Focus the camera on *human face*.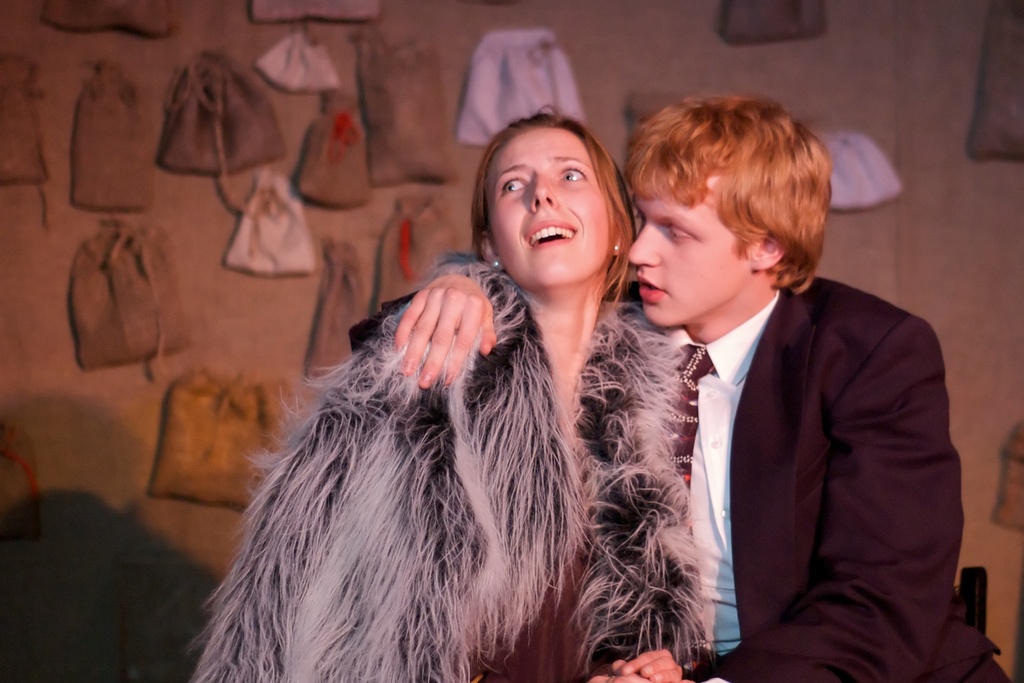
Focus region: 481 111 621 299.
